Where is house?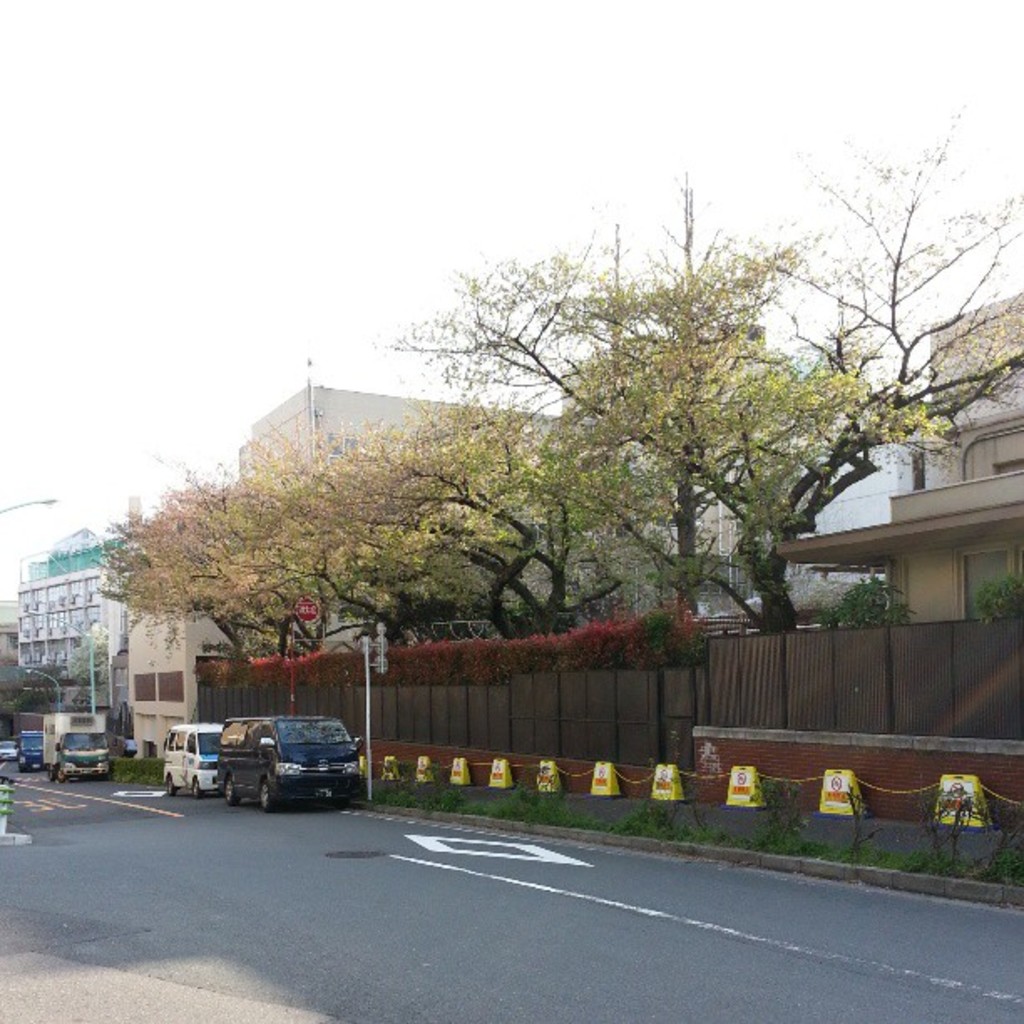
552,306,803,609.
